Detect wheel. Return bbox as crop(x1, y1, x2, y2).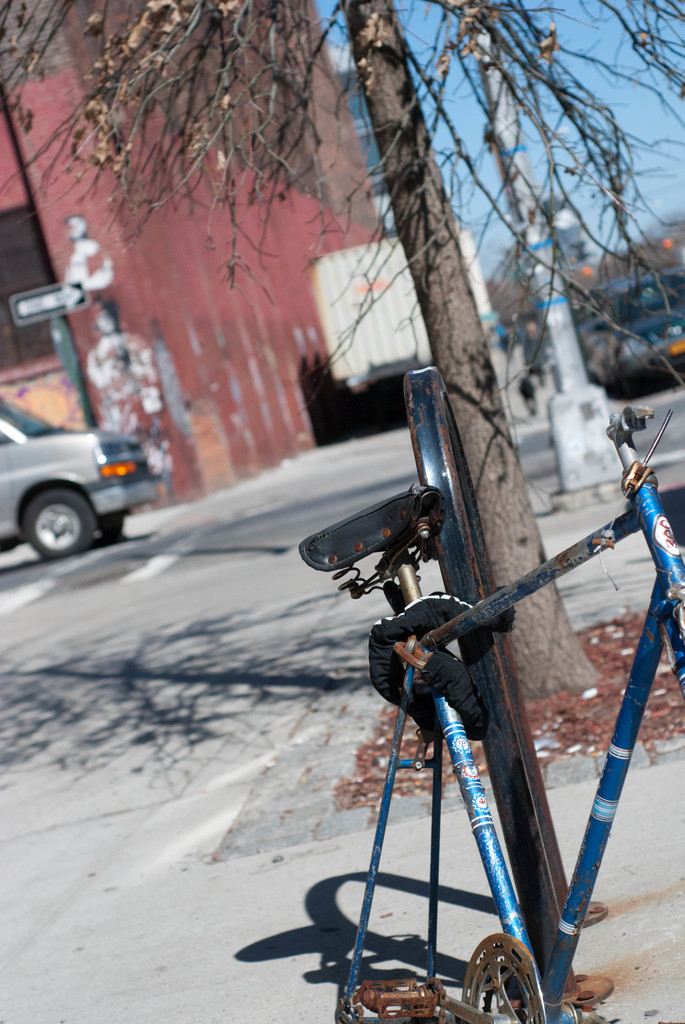
crop(14, 481, 98, 561).
